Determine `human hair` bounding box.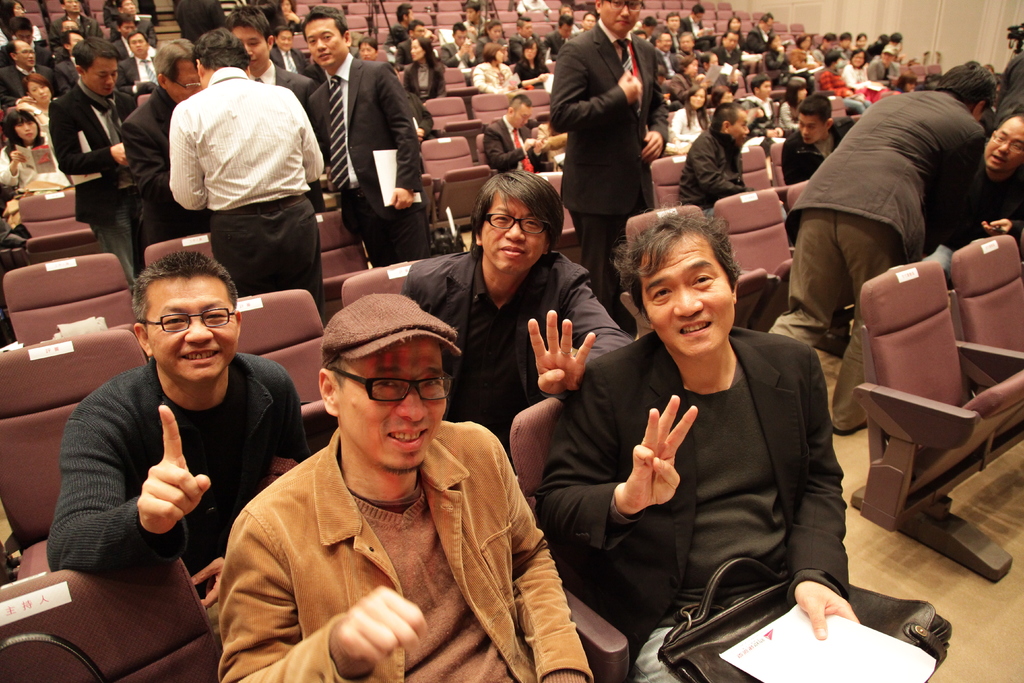
Determined: (left=73, top=42, right=118, bottom=92).
